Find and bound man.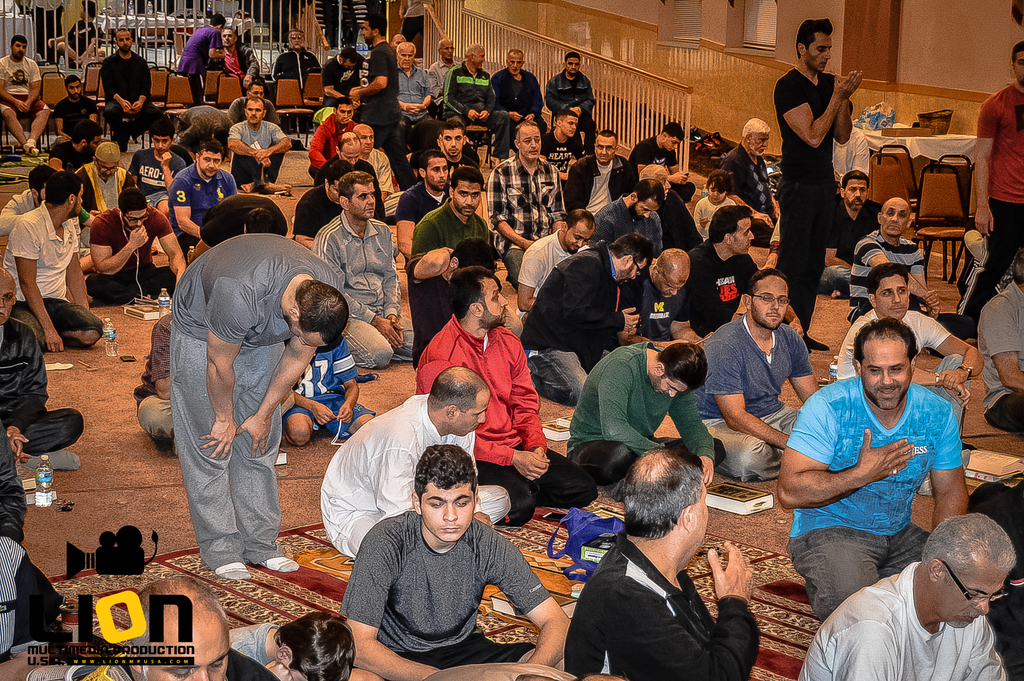
Bound: pyautogui.locateOnScreen(852, 195, 976, 357).
